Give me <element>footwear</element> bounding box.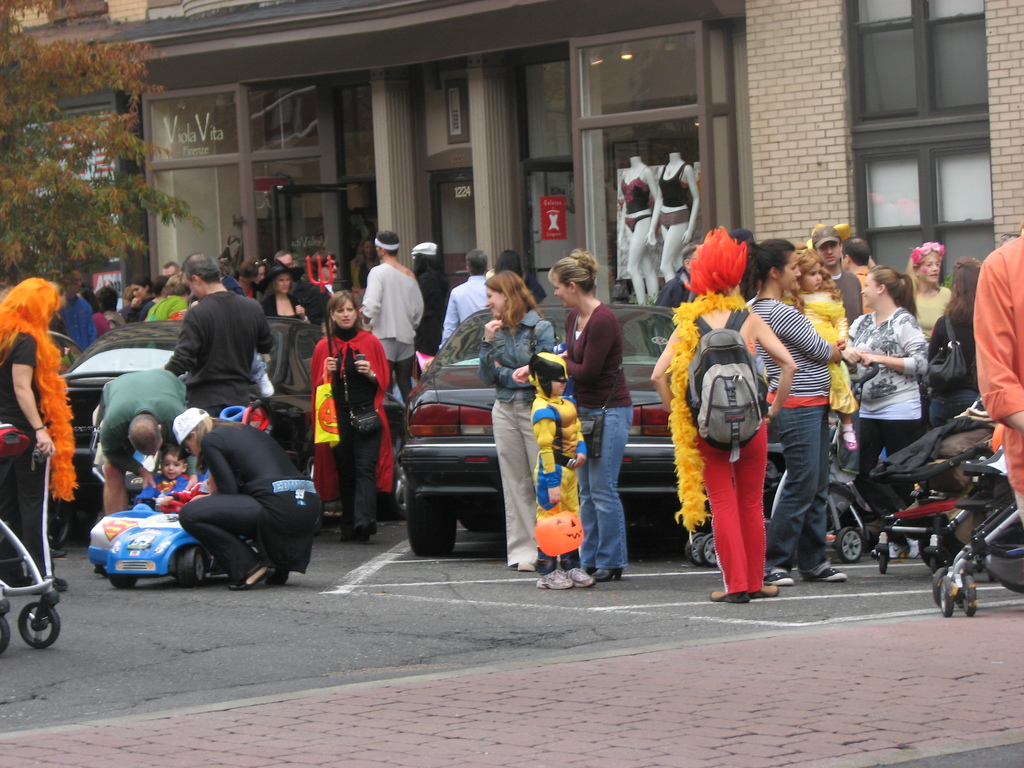
left=714, top=588, right=751, bottom=602.
